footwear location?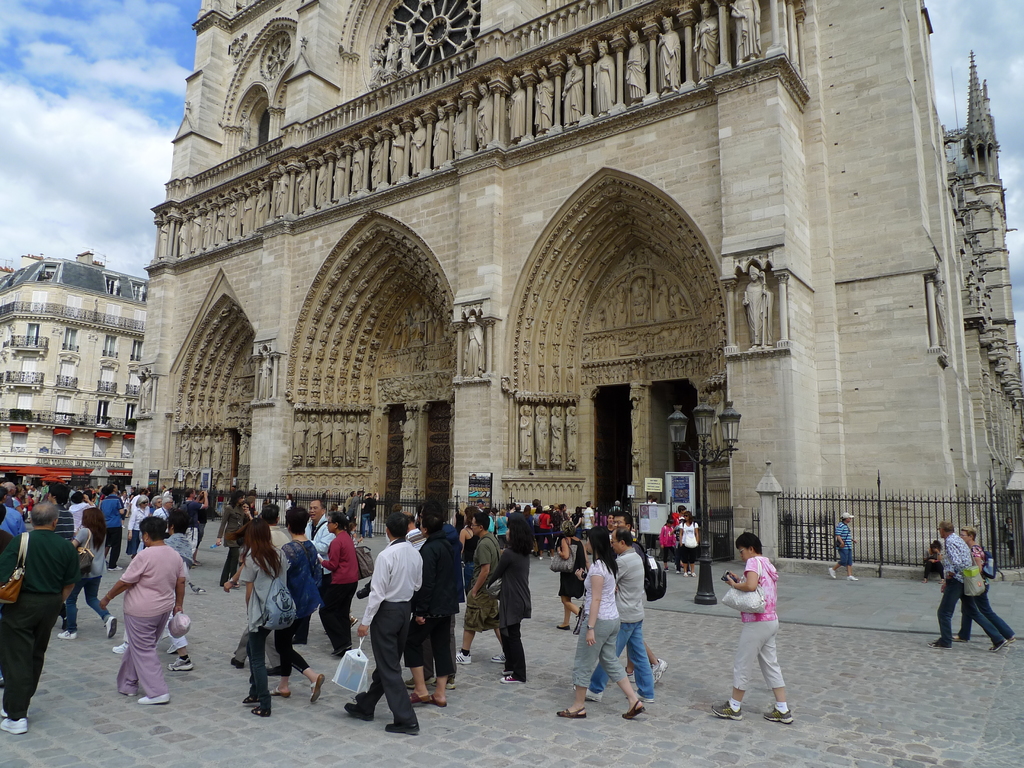
{"x1": 555, "y1": 701, "x2": 586, "y2": 721}
